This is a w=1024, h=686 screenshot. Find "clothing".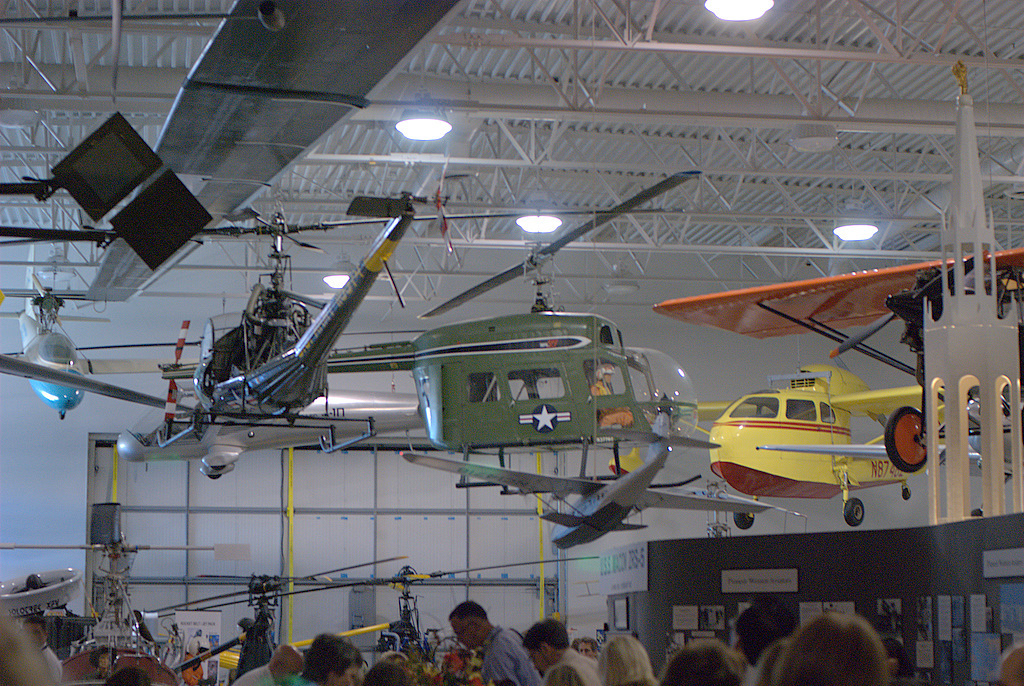
Bounding box: [88,670,101,675].
